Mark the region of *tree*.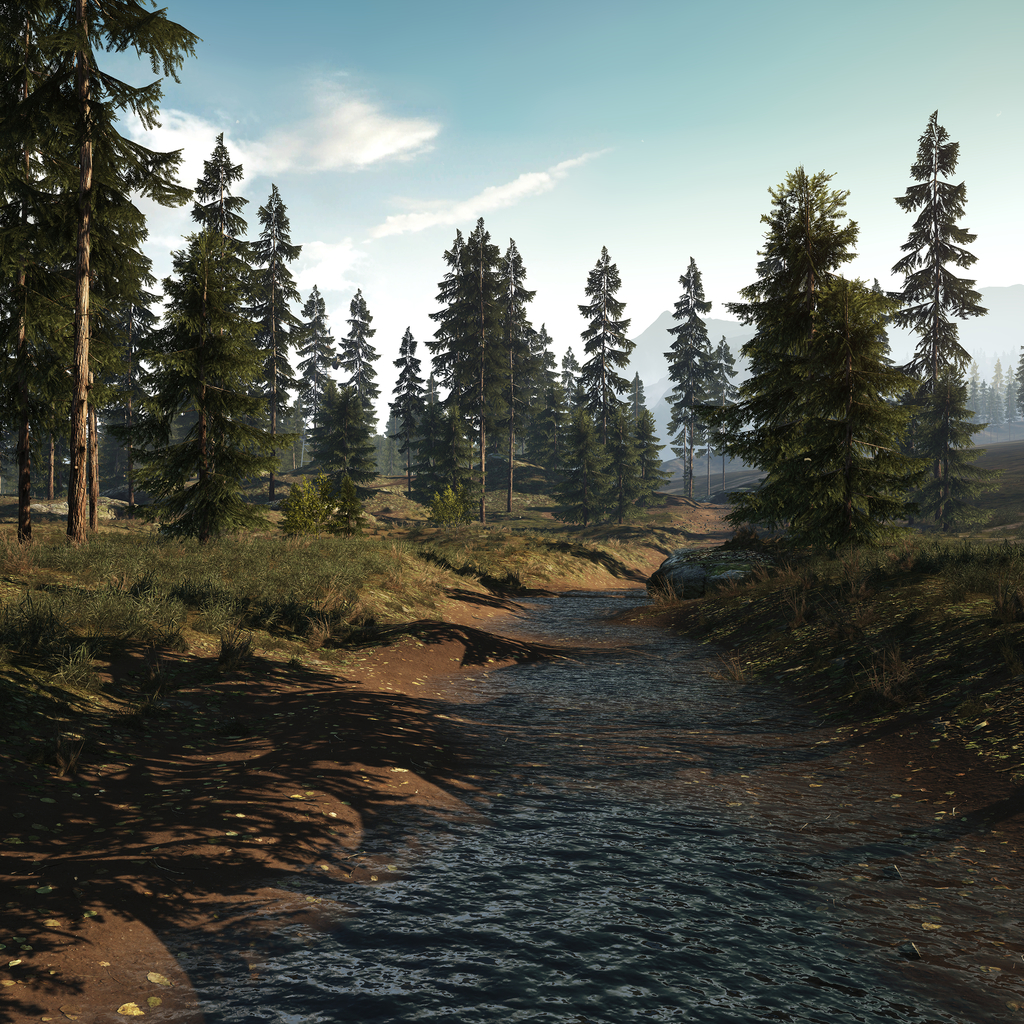
Region: rect(886, 108, 997, 532).
